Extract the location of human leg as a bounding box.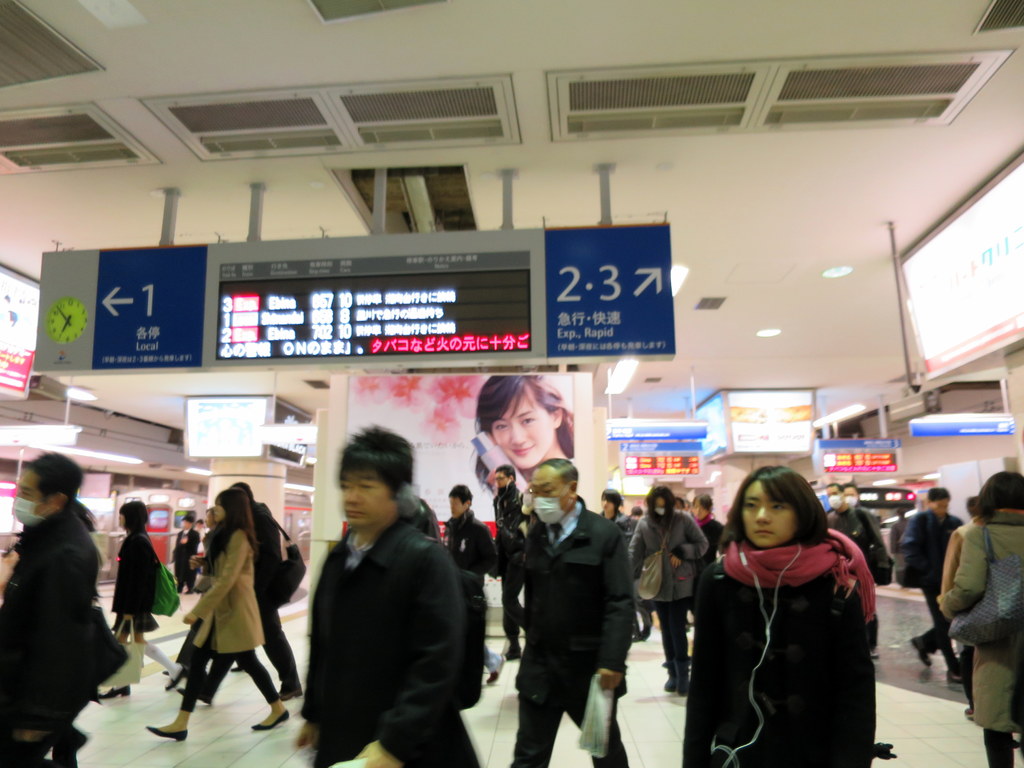
[left=923, top=590, right=963, bottom=685].
